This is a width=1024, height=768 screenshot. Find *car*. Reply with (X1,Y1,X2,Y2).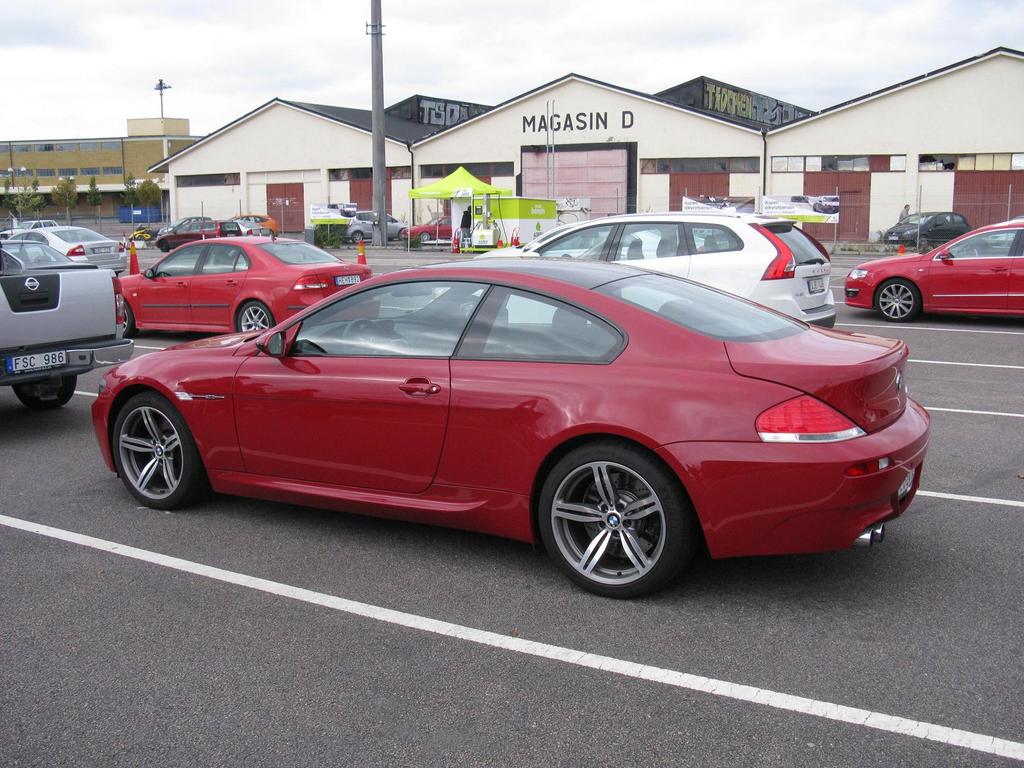
(842,216,1023,326).
